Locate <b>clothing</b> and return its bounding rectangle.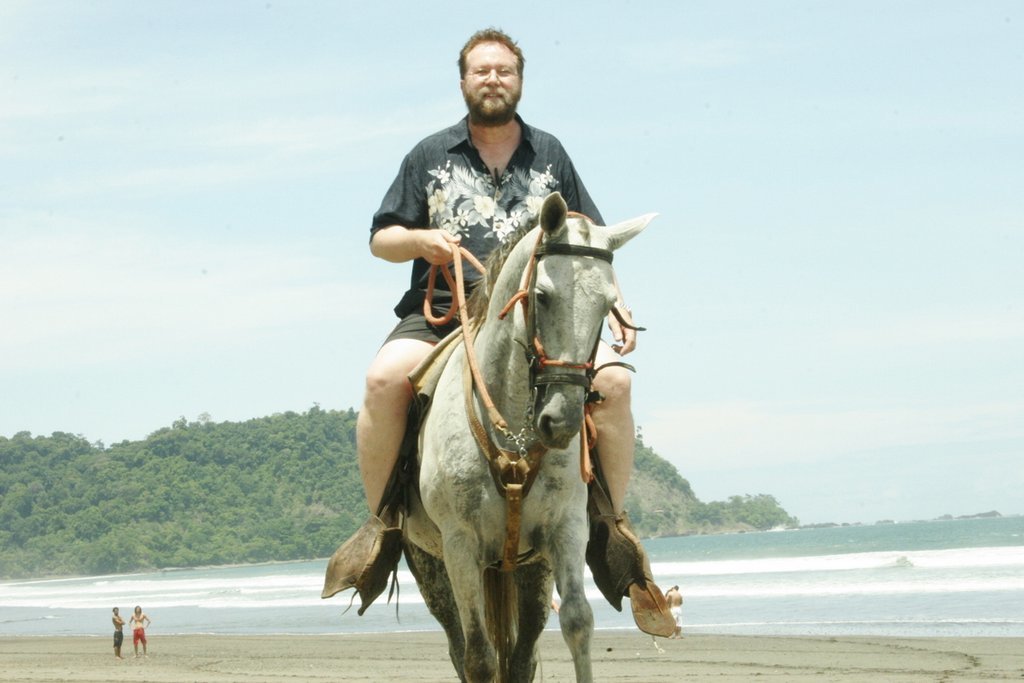
box=[363, 74, 626, 362].
